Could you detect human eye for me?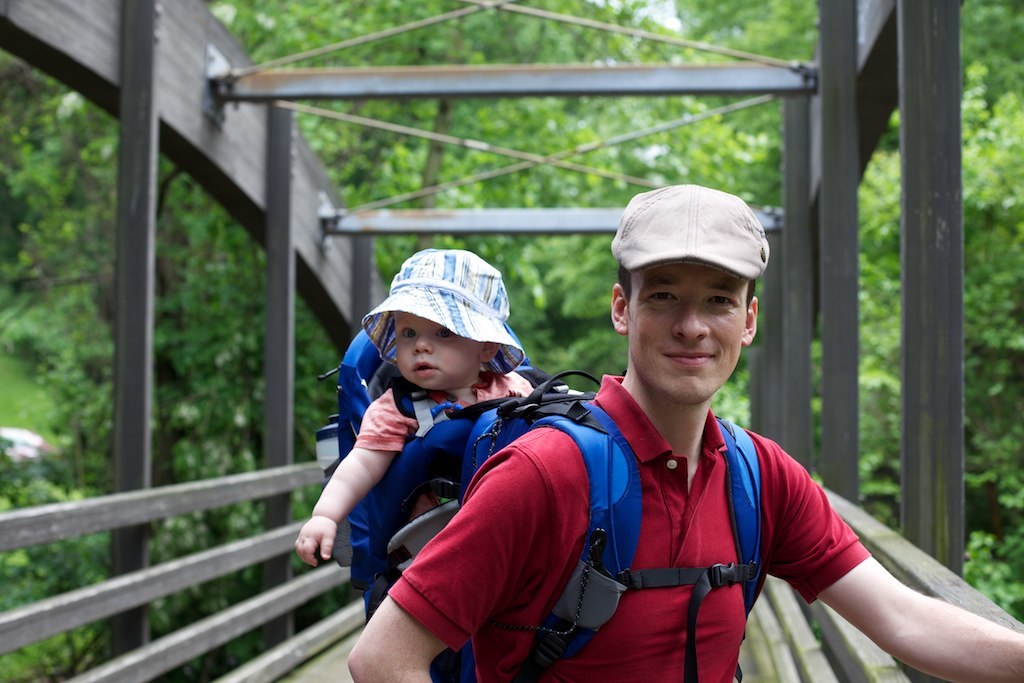
Detection result: {"x1": 648, "y1": 290, "x2": 683, "y2": 311}.
